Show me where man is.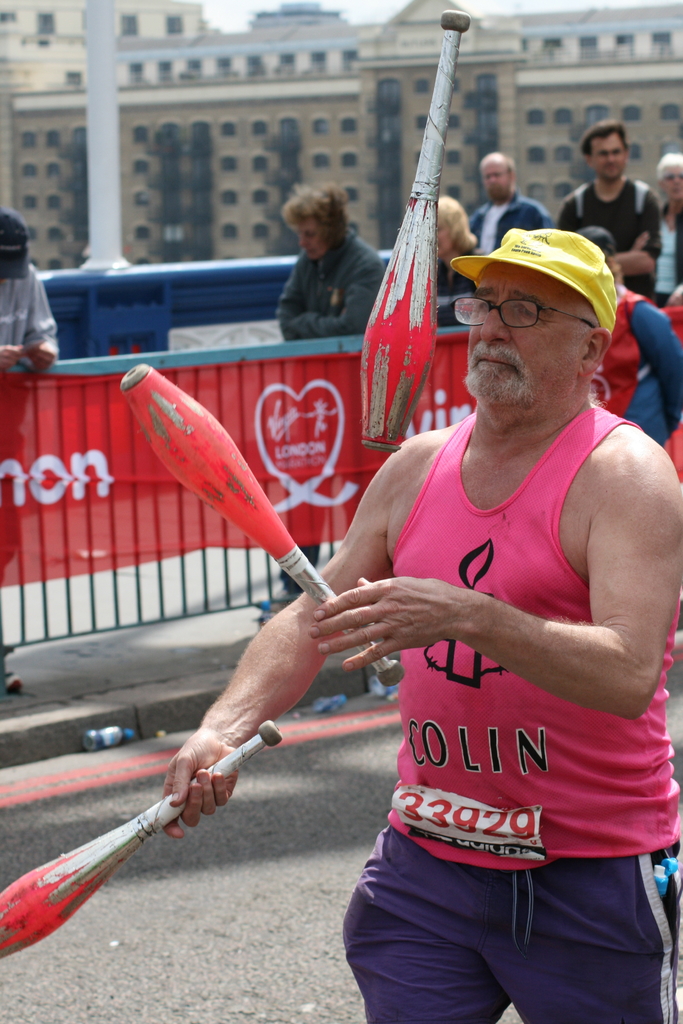
man is at {"x1": 573, "y1": 228, "x2": 682, "y2": 480}.
